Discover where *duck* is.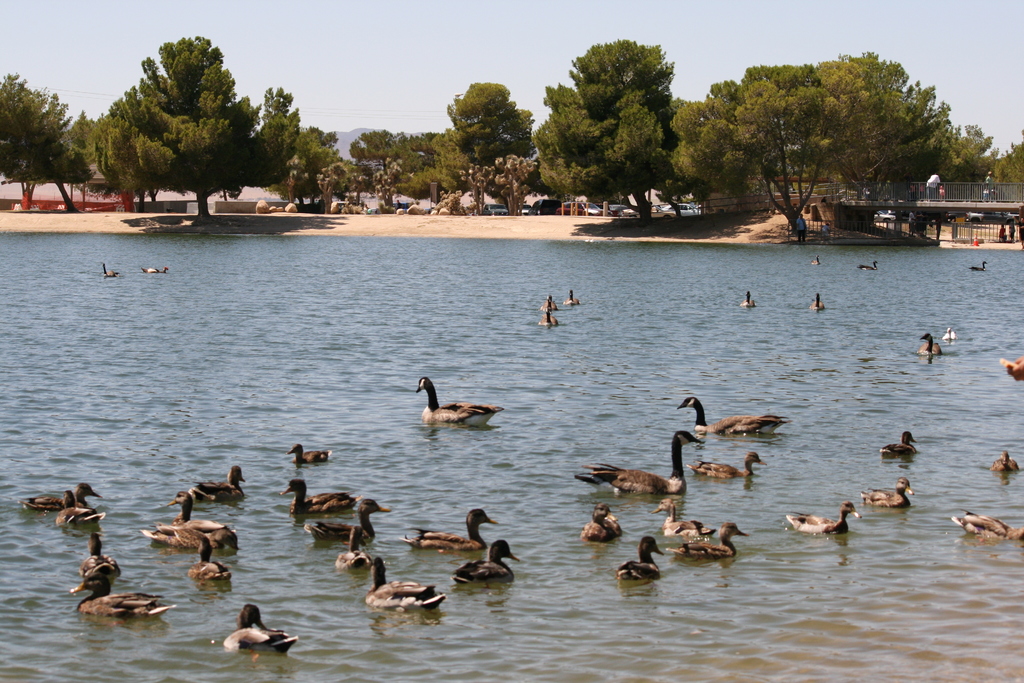
Discovered at rect(55, 482, 104, 526).
